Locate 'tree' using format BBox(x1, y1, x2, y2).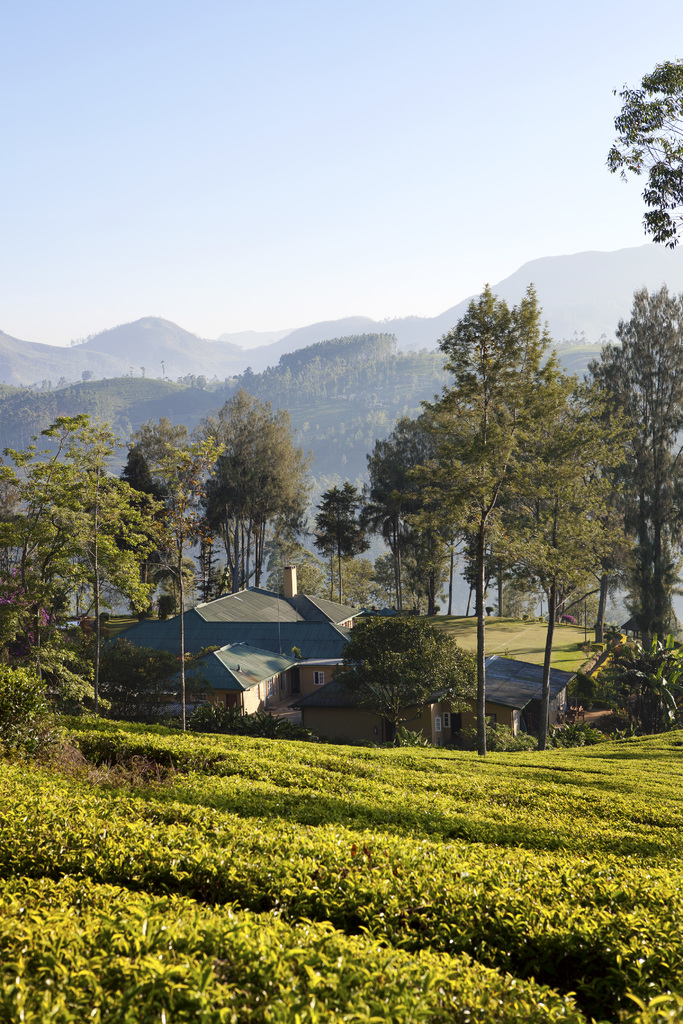
BBox(604, 49, 682, 247).
